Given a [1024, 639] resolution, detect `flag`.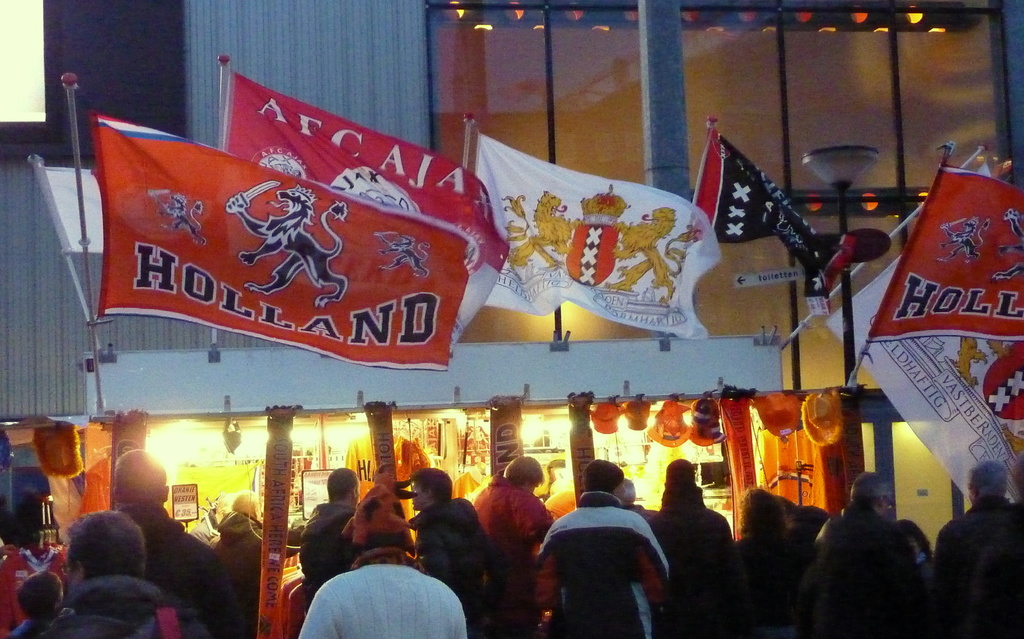
808,158,1023,517.
